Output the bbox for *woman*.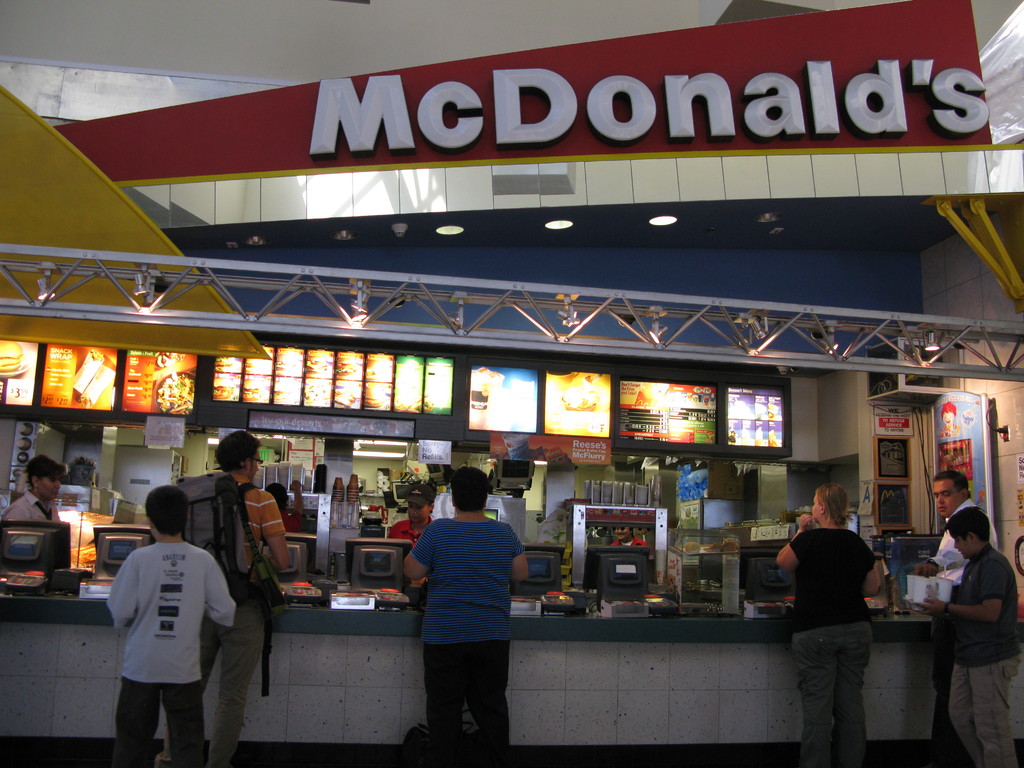
left=777, top=471, right=893, bottom=767.
